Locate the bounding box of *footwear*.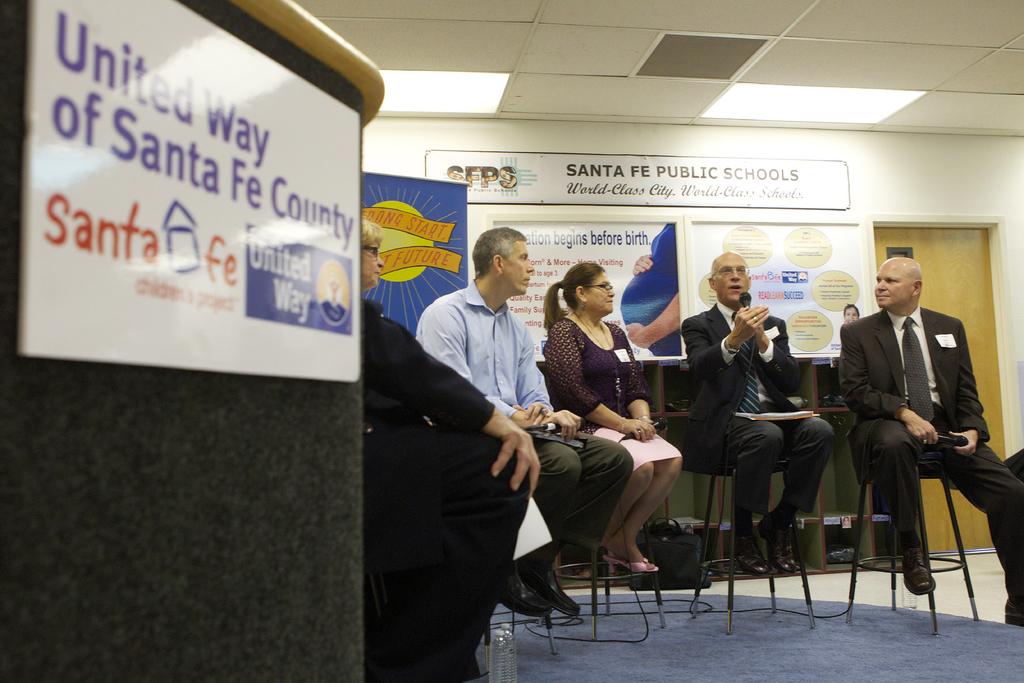
Bounding box: region(1006, 597, 1023, 623).
